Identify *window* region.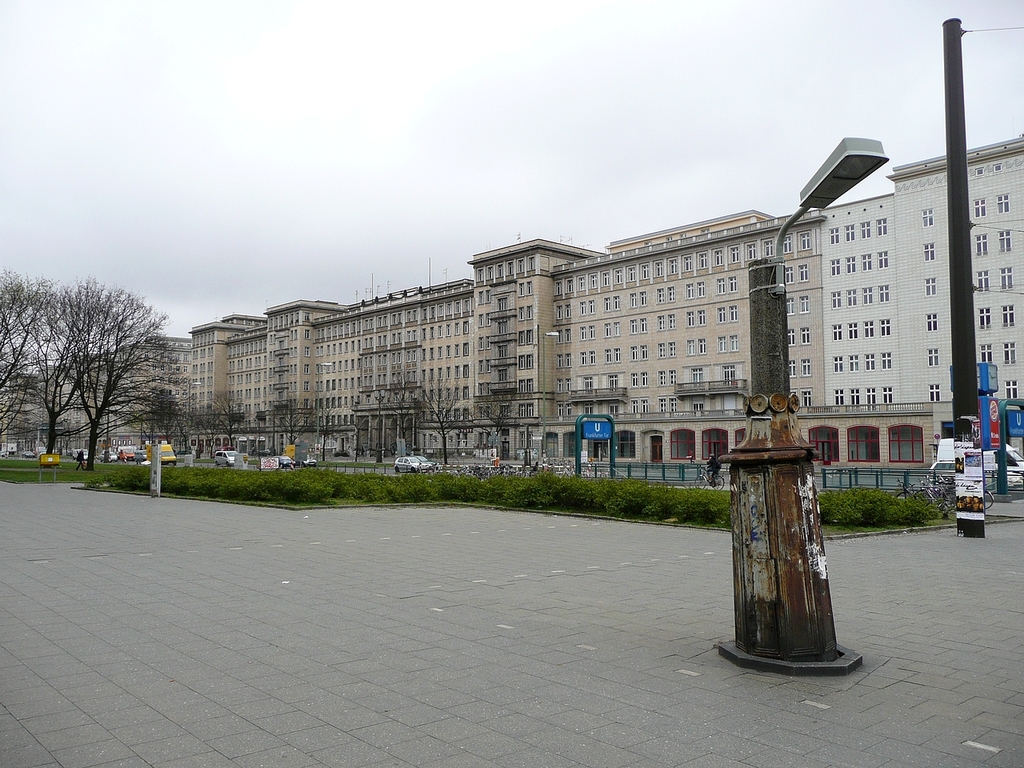
Region: (876, 250, 886, 268).
